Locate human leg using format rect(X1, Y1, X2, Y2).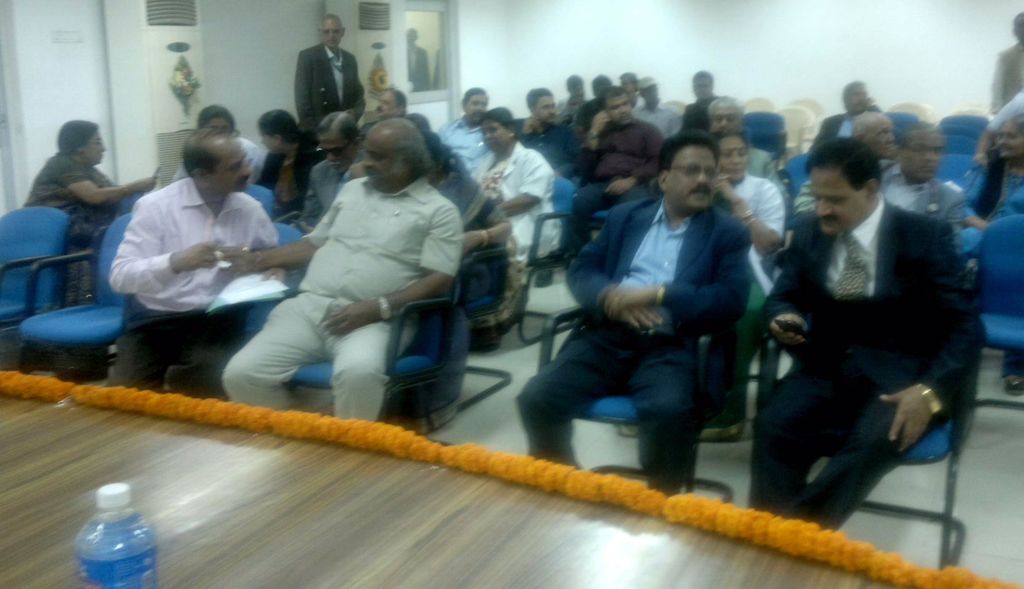
rect(326, 310, 404, 425).
